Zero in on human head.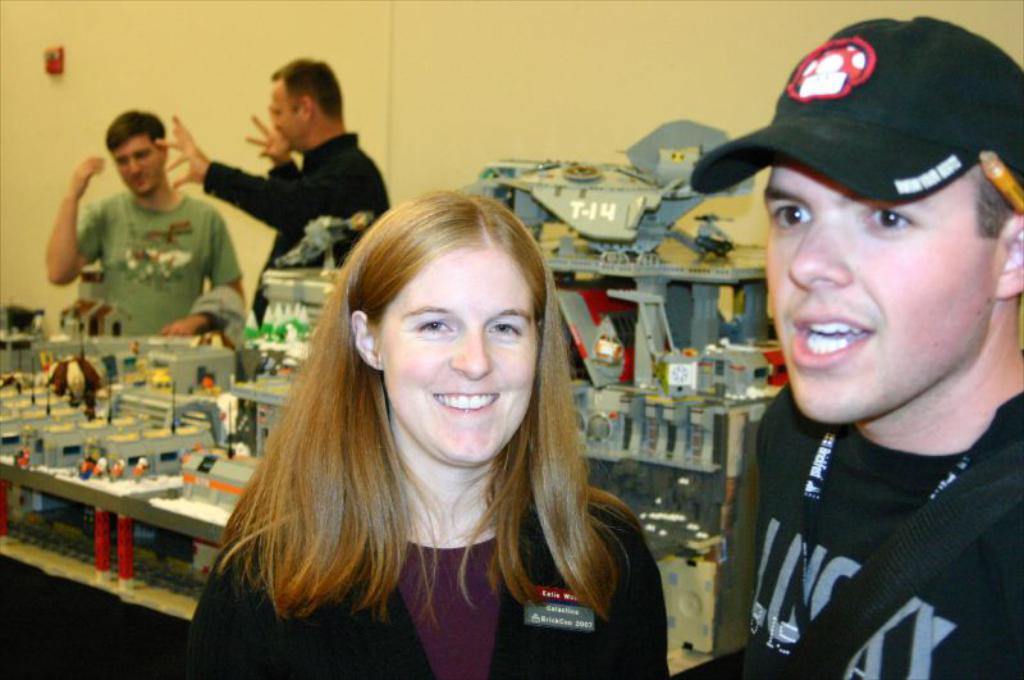
Zeroed in: rect(338, 179, 547, 447).
